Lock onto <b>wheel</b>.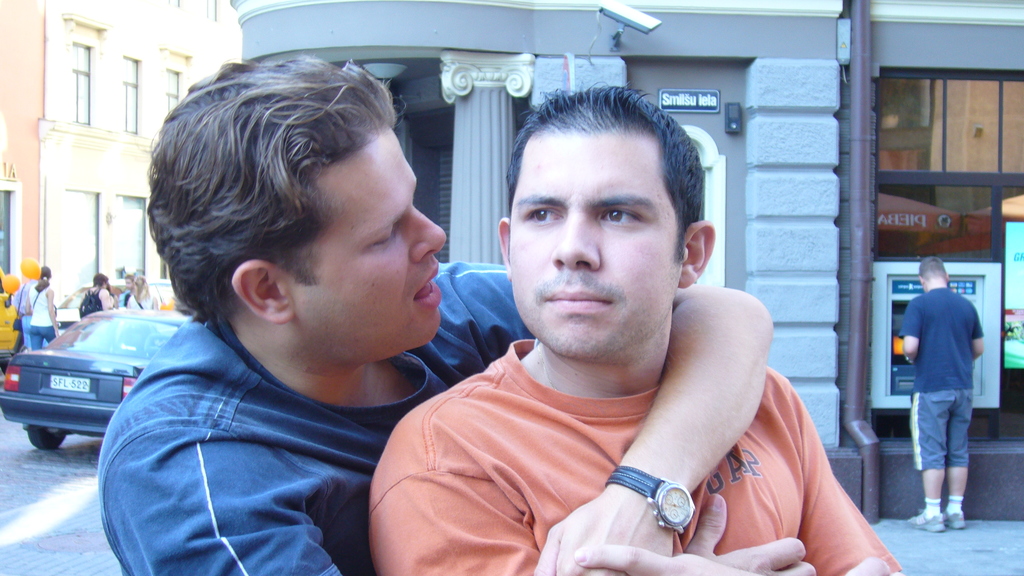
Locked: 21,426,67,451.
